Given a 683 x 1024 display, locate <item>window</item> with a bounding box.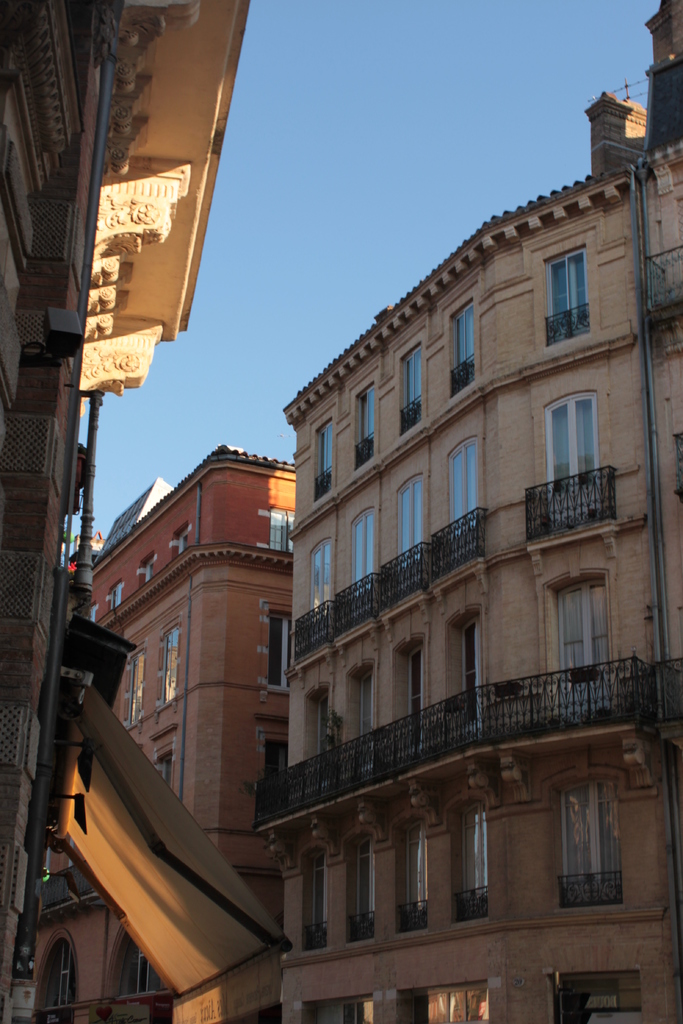
Located: [268,507,297,552].
